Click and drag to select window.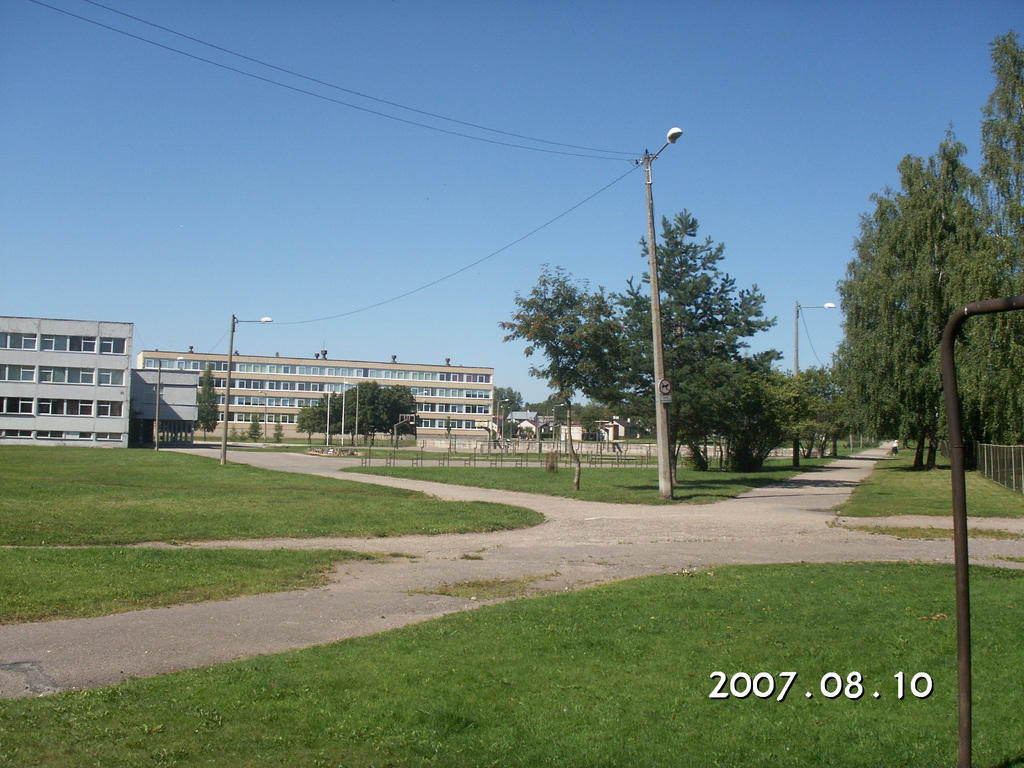
Selection: (x1=282, y1=365, x2=291, y2=372).
